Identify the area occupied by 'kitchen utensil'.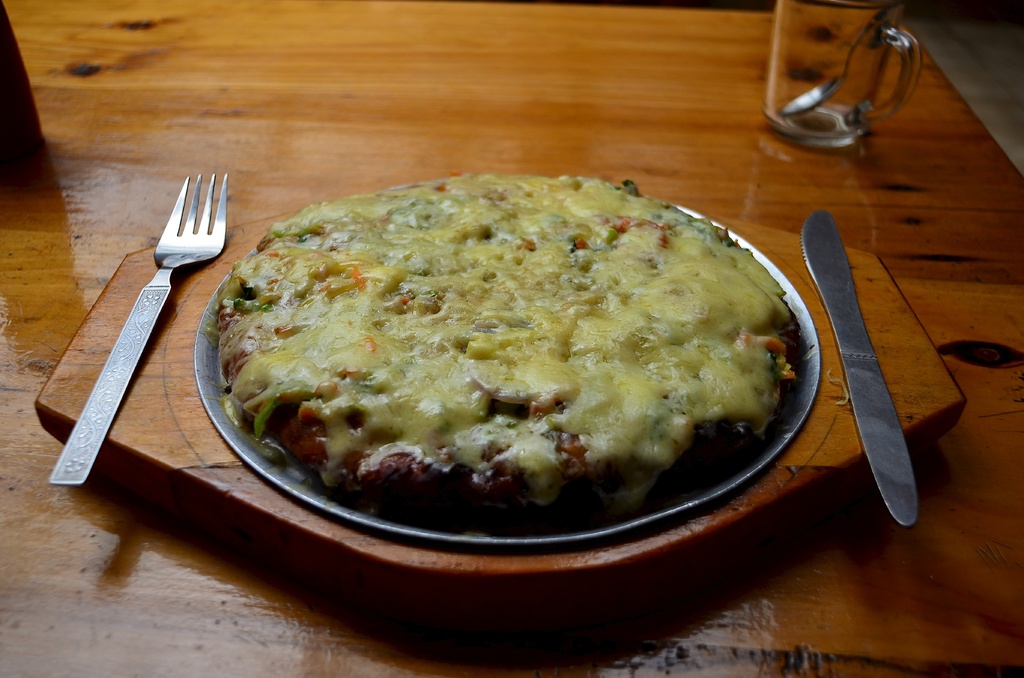
Area: bbox=[773, 1, 911, 118].
